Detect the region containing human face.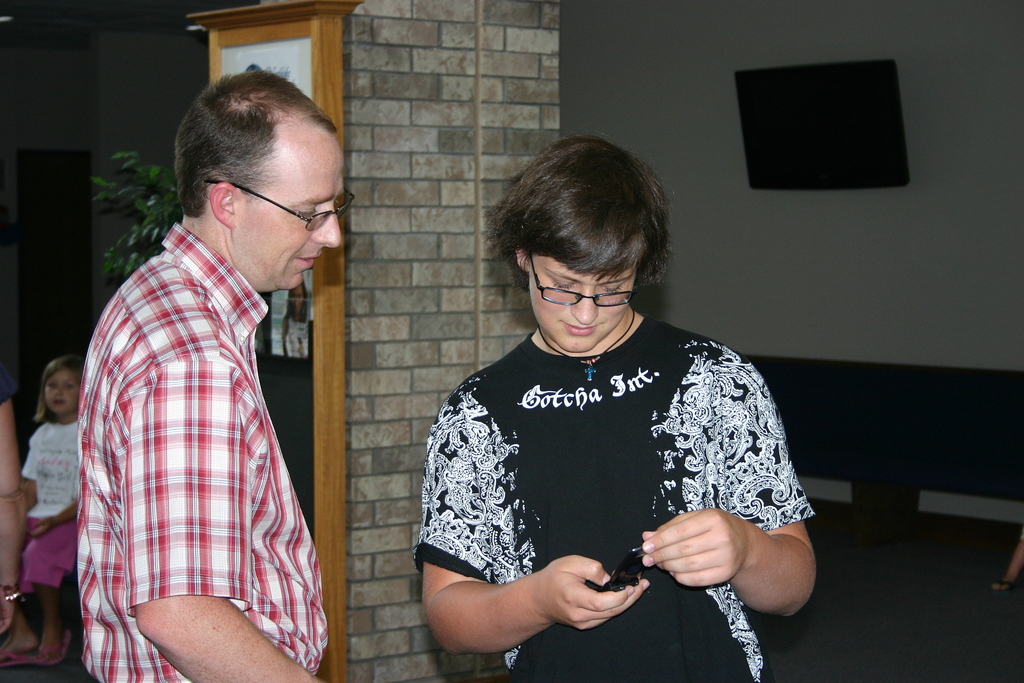
bbox=(42, 370, 82, 418).
